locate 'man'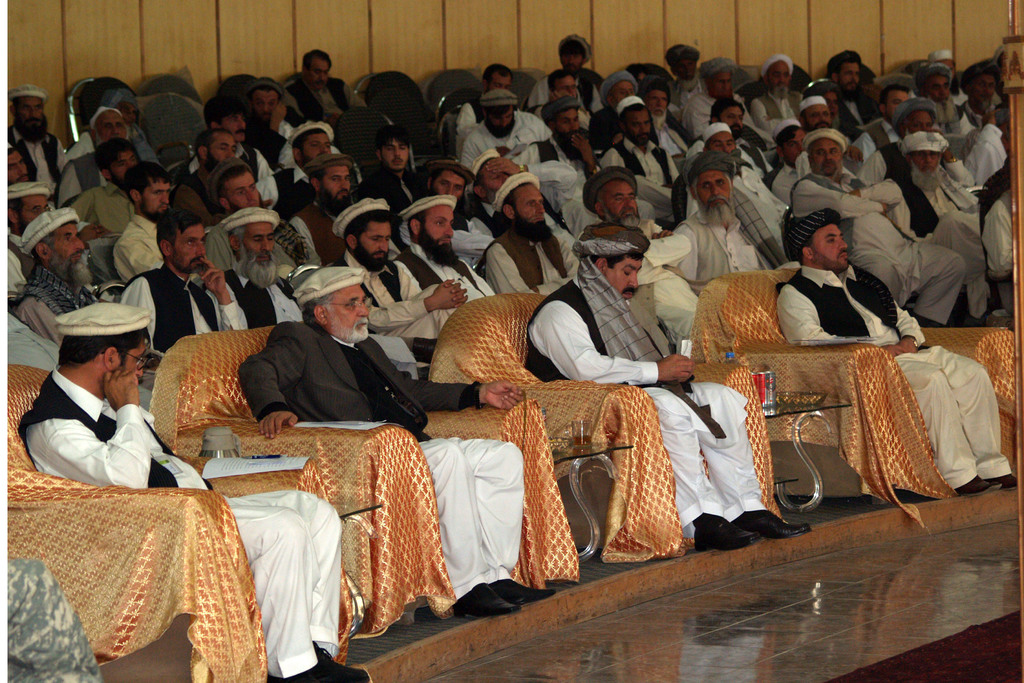
Rect(210, 173, 327, 267)
